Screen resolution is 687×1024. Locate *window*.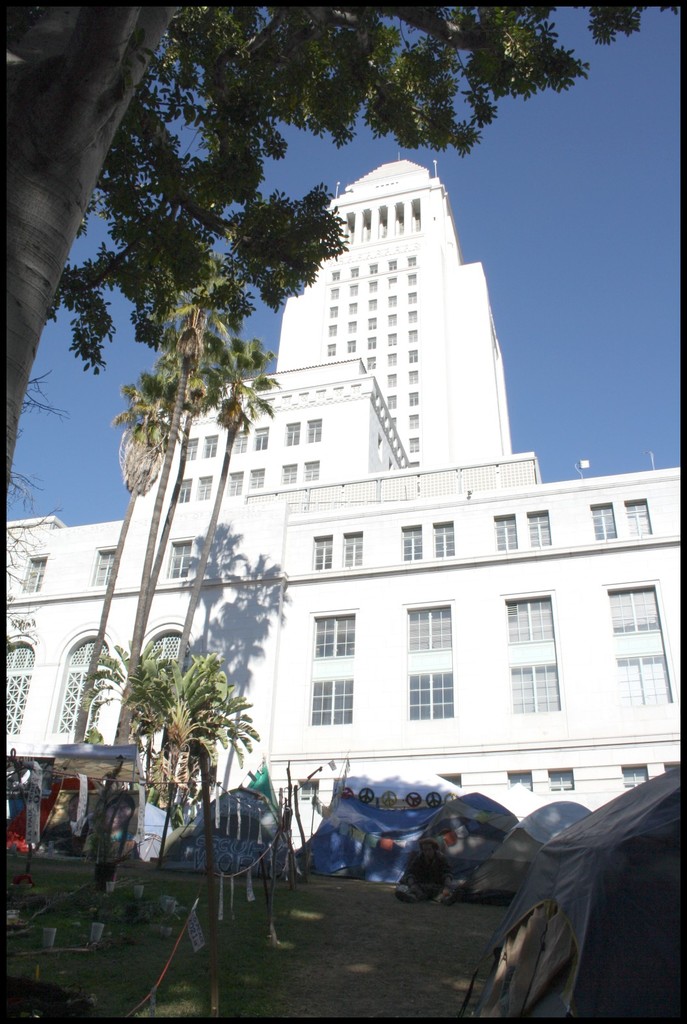
350 285 357 295.
